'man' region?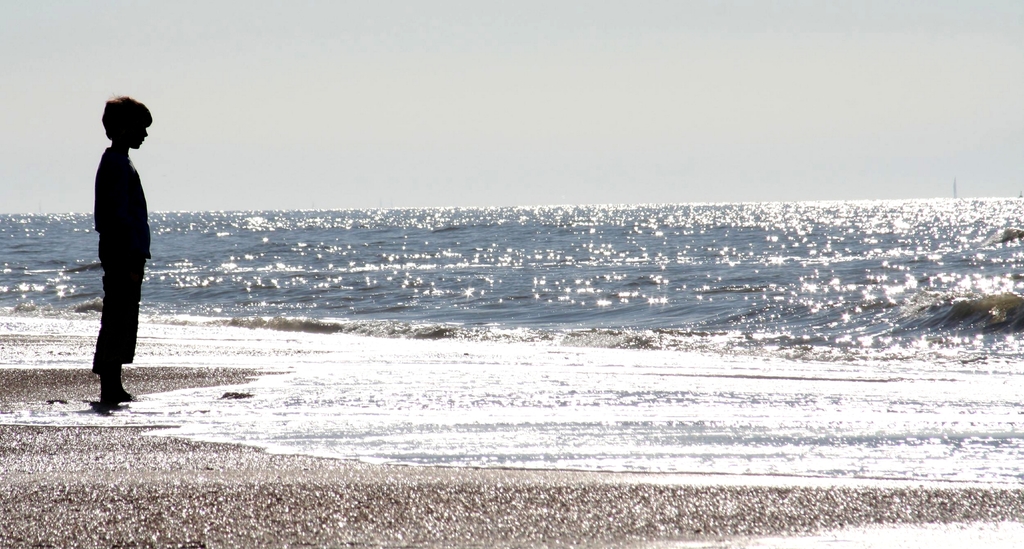
select_region(78, 84, 155, 413)
